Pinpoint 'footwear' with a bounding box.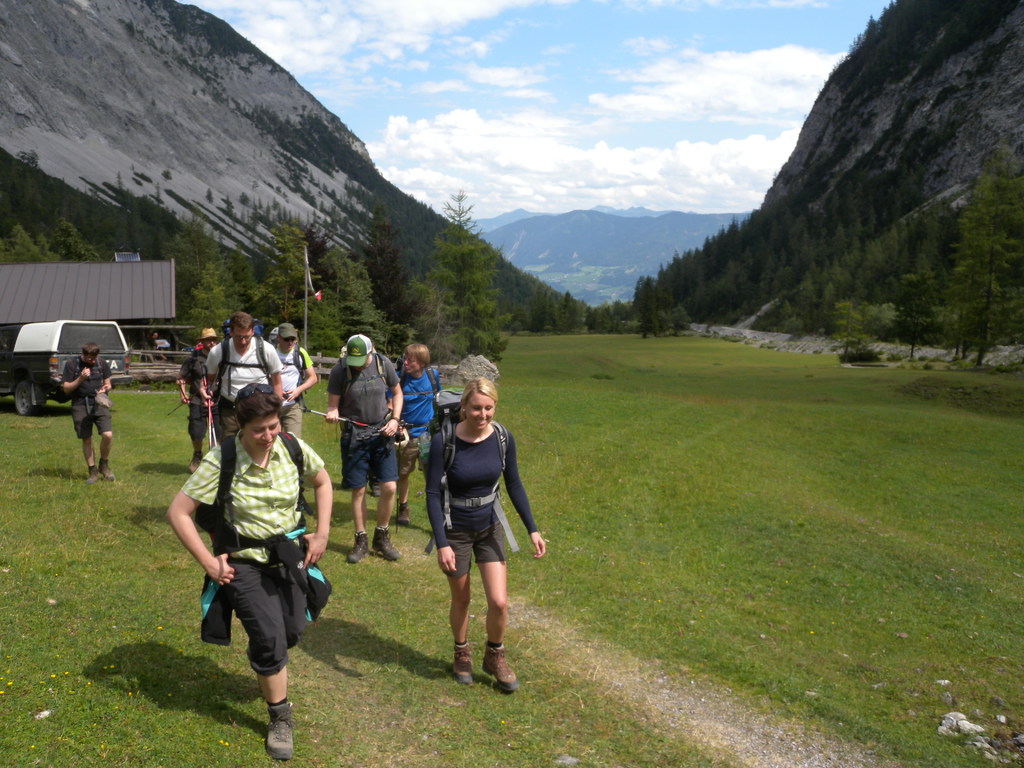
<bbox>448, 643, 470, 685</bbox>.
